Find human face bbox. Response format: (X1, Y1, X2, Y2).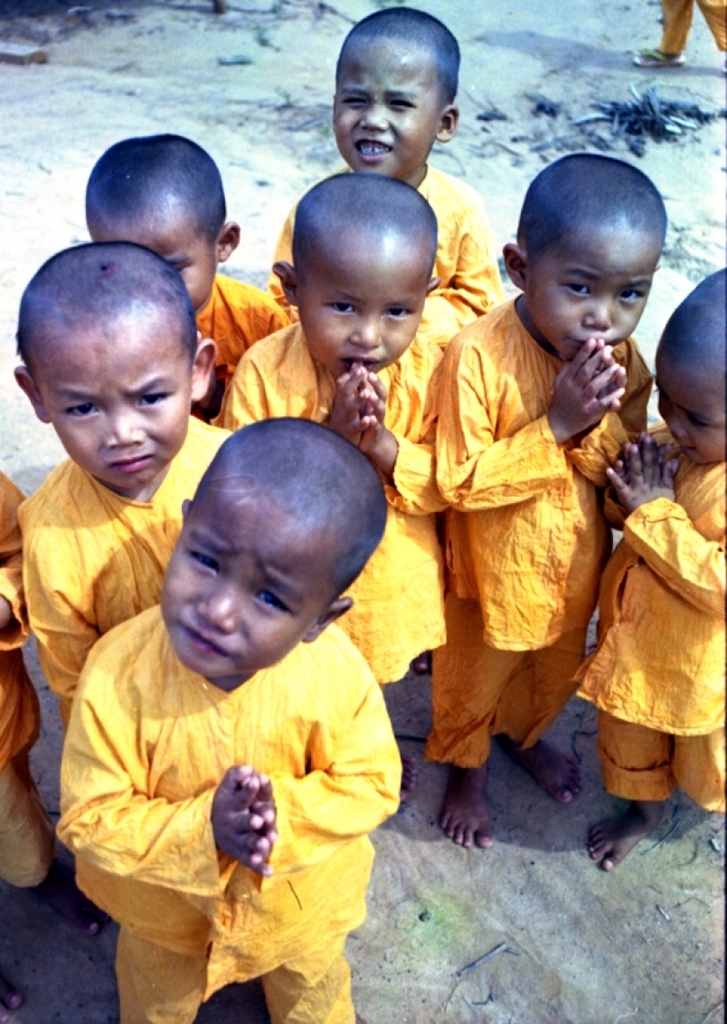
(43, 329, 192, 492).
